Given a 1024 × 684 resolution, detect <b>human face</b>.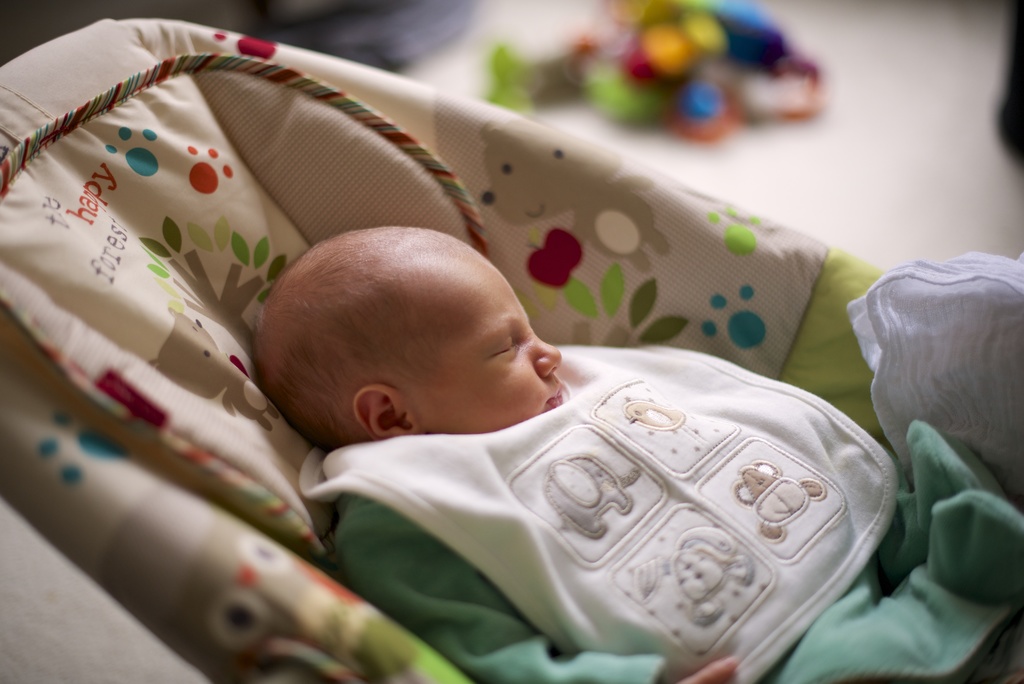
(x1=420, y1=254, x2=562, y2=434).
